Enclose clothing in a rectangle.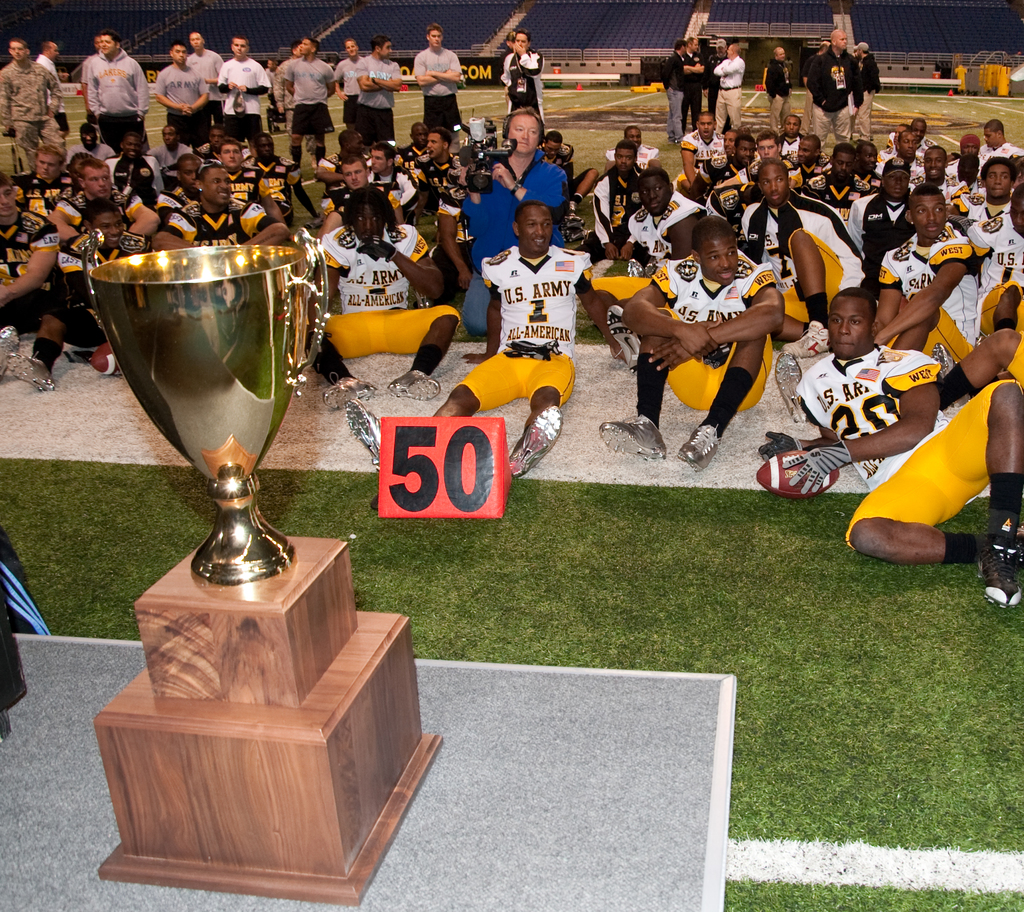
BBox(646, 234, 788, 449).
